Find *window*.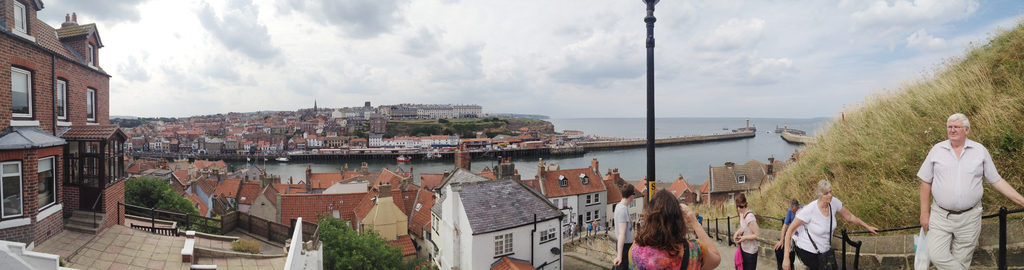
left=595, top=192, right=601, bottom=203.
